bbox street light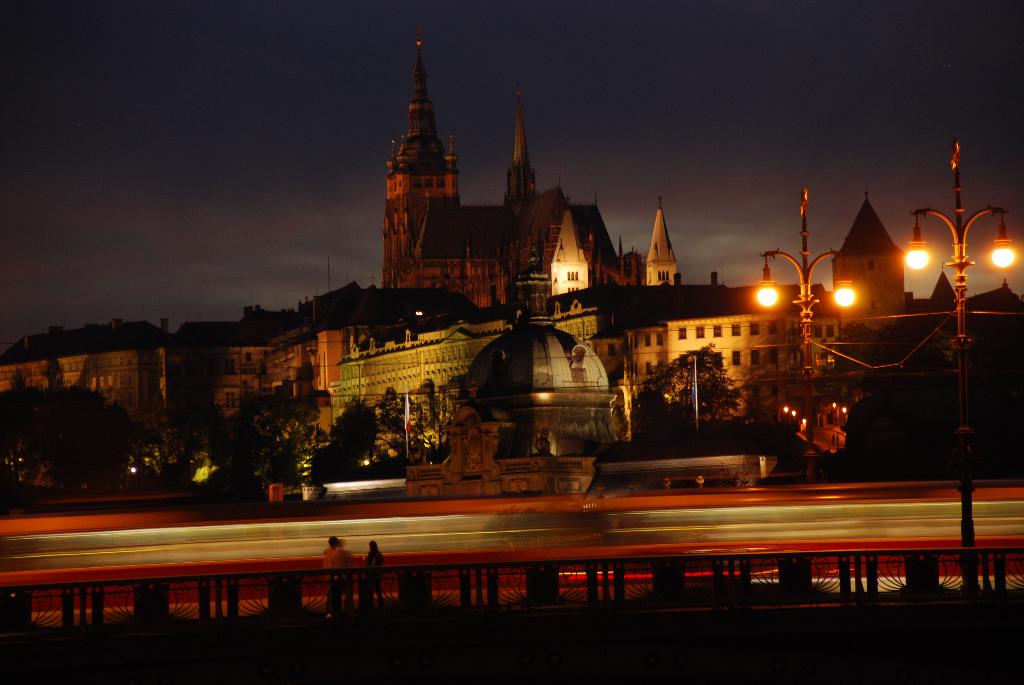
[left=902, top=136, right=1000, bottom=487]
